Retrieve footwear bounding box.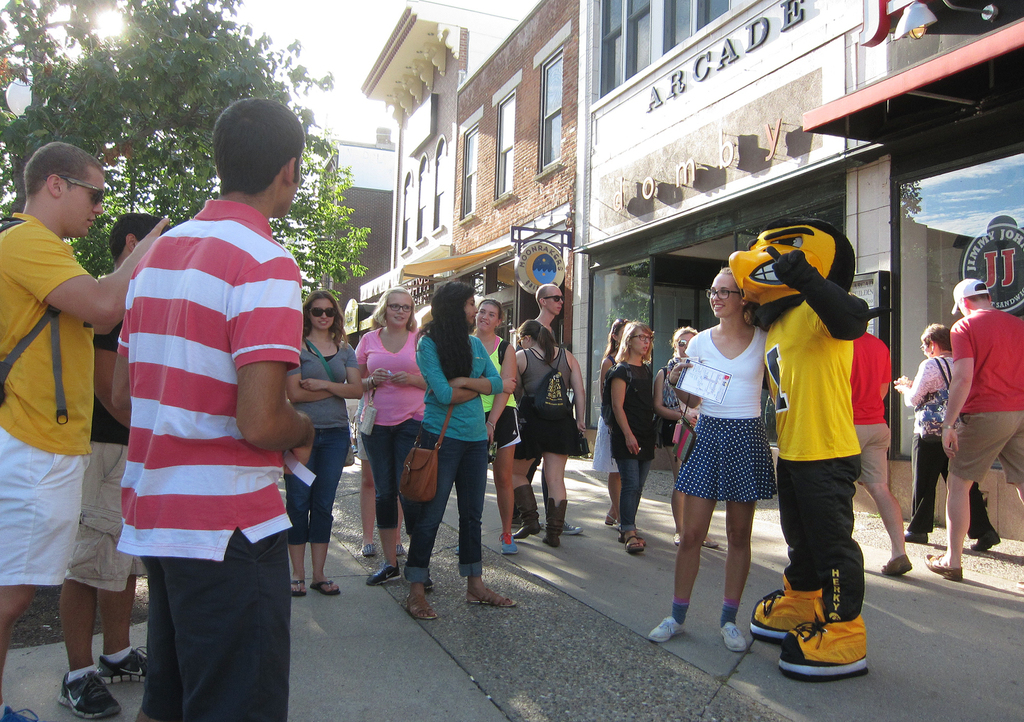
Bounding box: {"left": 905, "top": 530, "right": 927, "bottom": 544}.
